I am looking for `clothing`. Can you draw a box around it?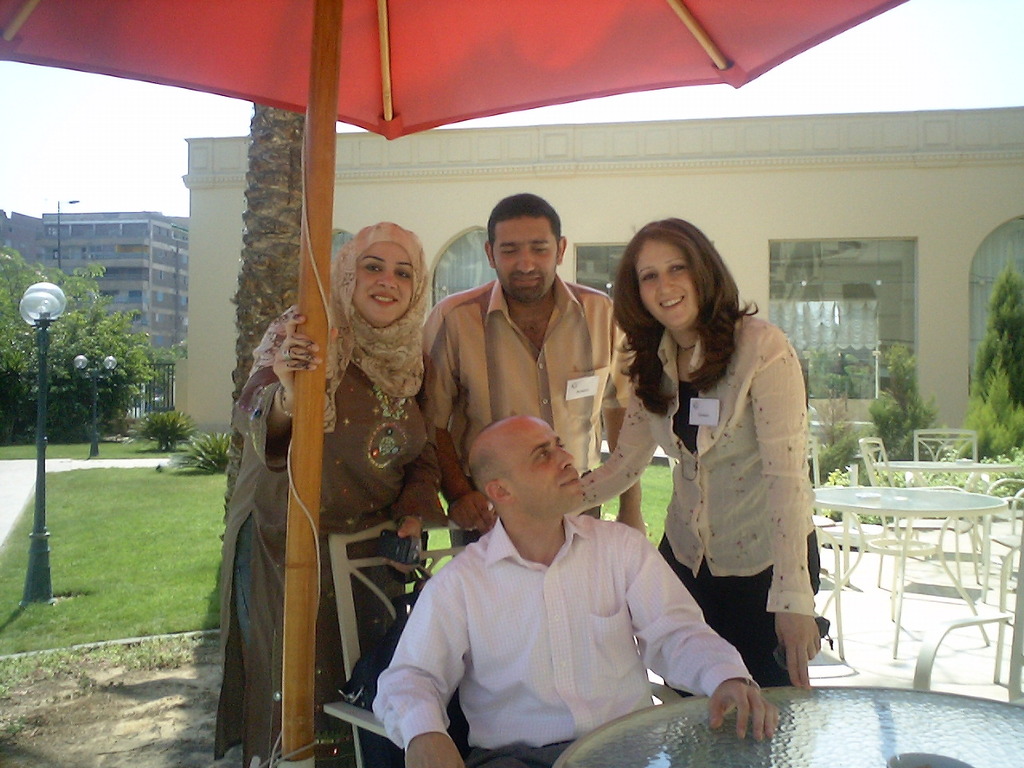
Sure, the bounding box is [401,270,643,542].
